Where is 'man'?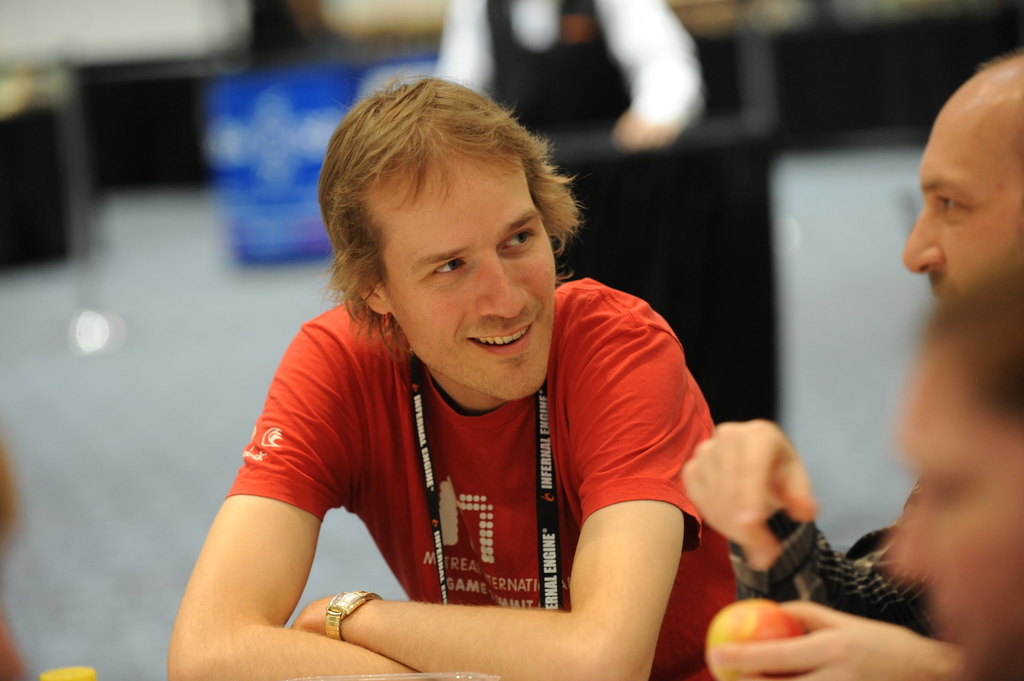
[x1=158, y1=64, x2=746, y2=680].
